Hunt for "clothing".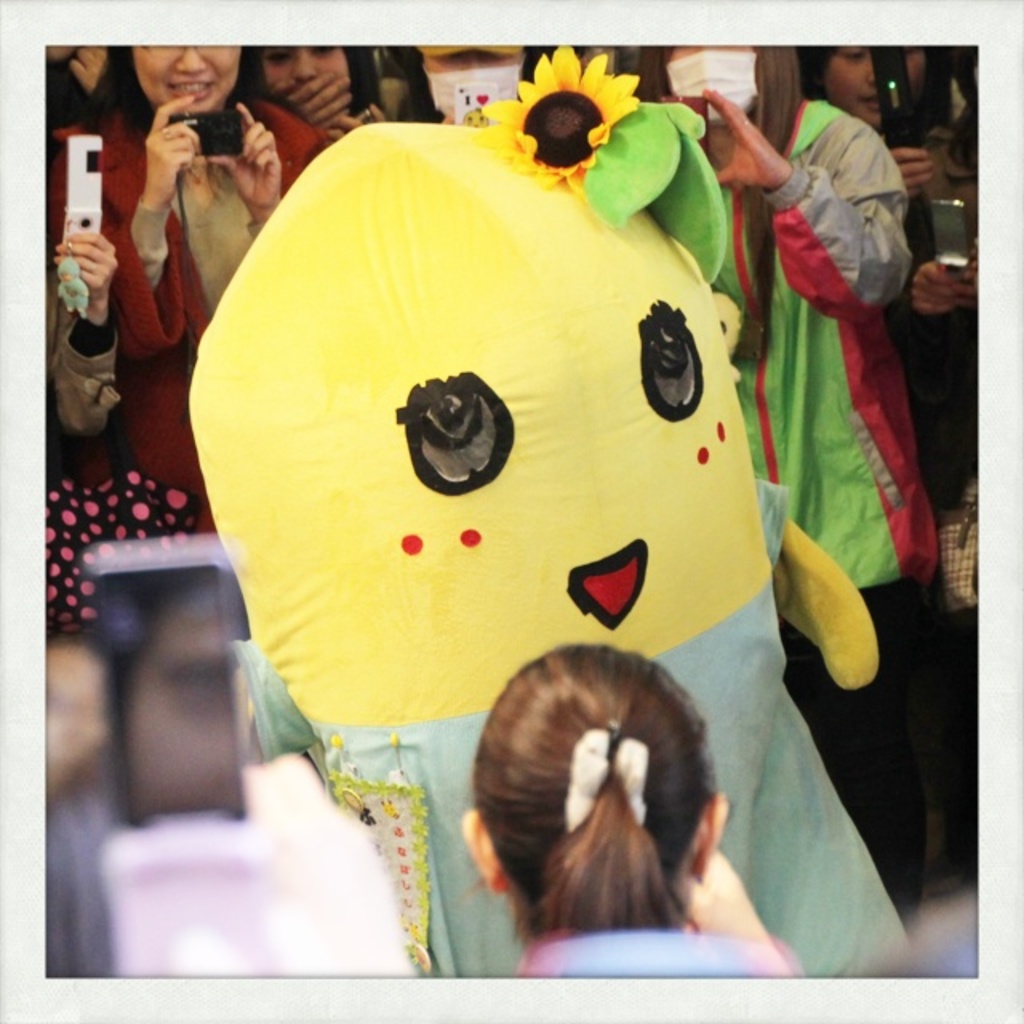
Hunted down at bbox=(512, 930, 806, 984).
